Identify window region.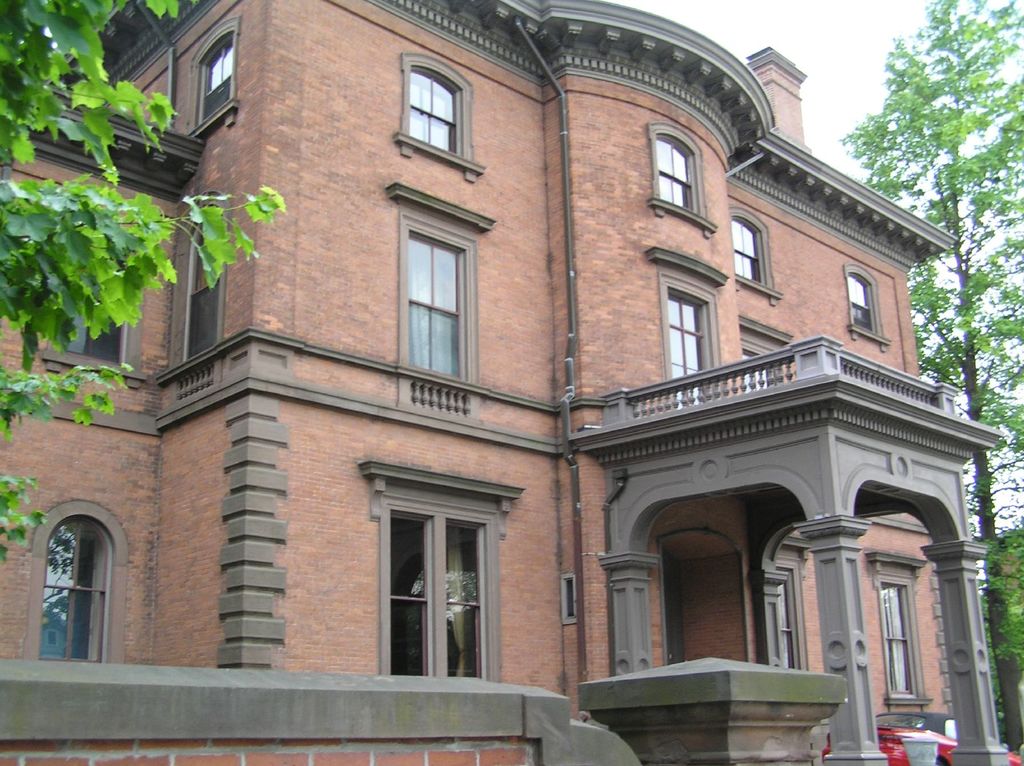
Region: [864, 550, 934, 703].
